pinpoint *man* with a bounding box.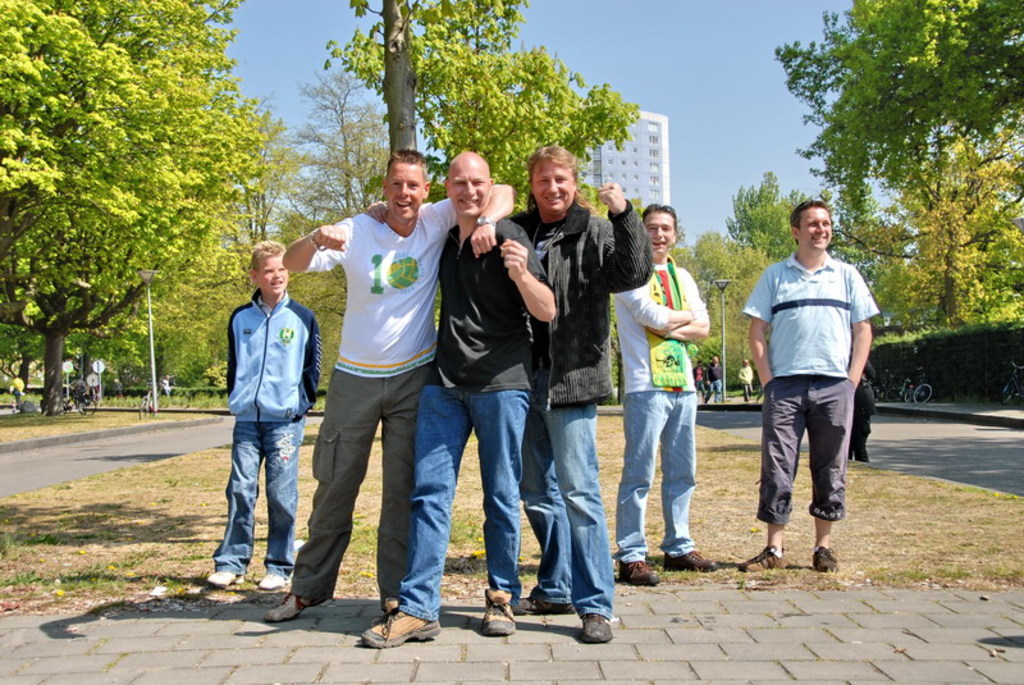
[x1=356, y1=149, x2=558, y2=654].
